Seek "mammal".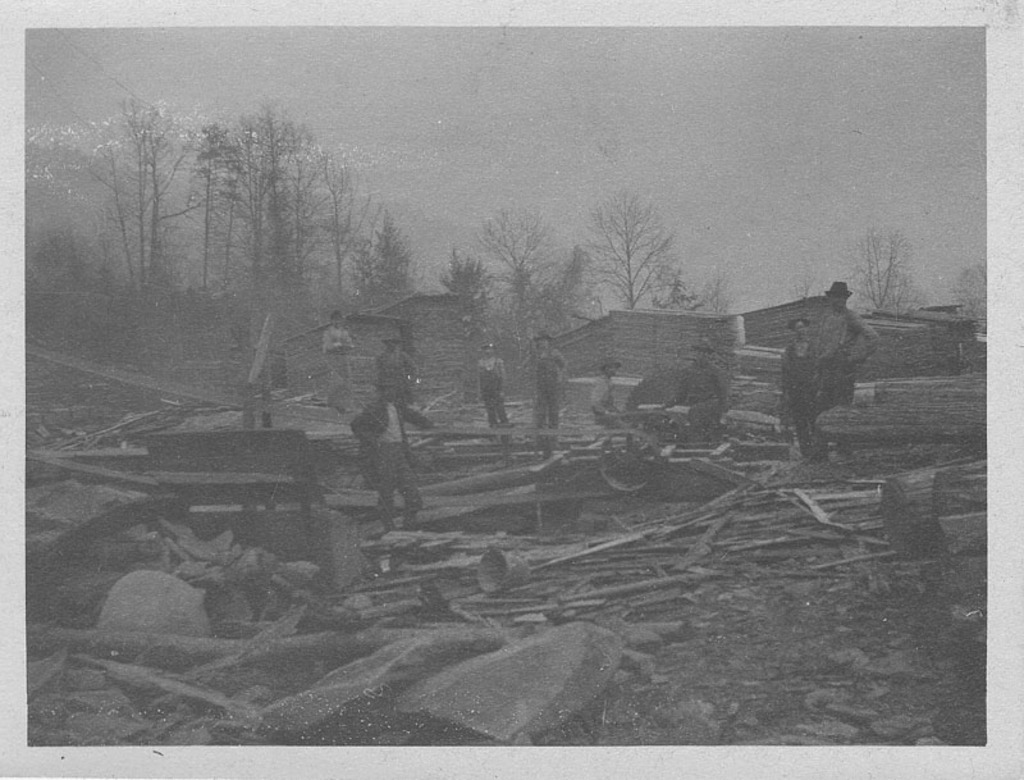
box=[229, 265, 287, 425].
